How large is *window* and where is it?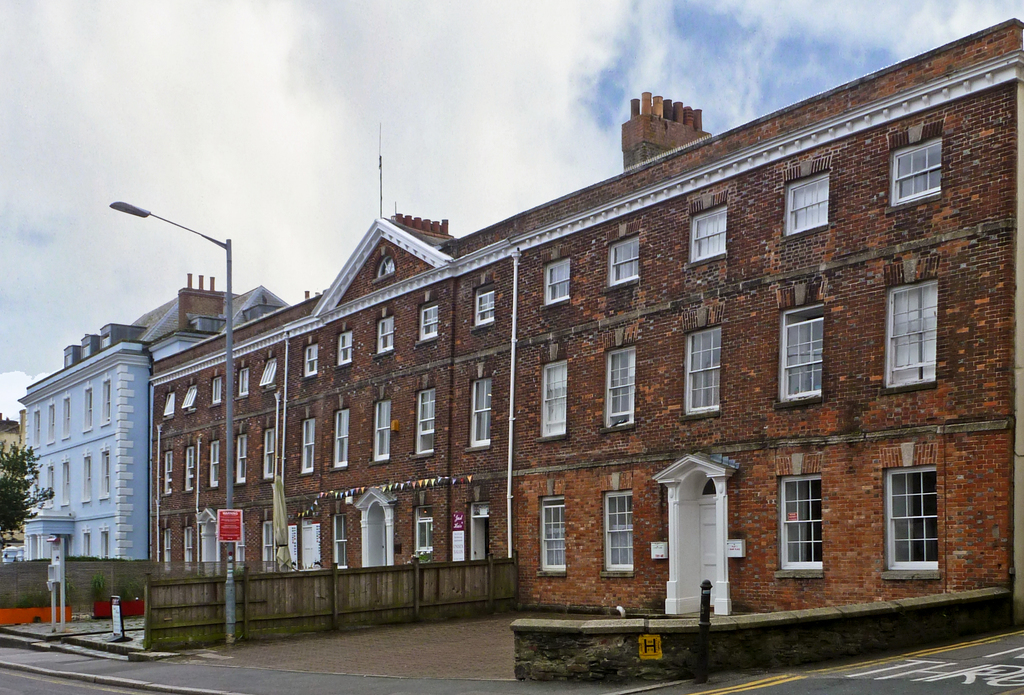
Bounding box: bbox(181, 388, 196, 407).
